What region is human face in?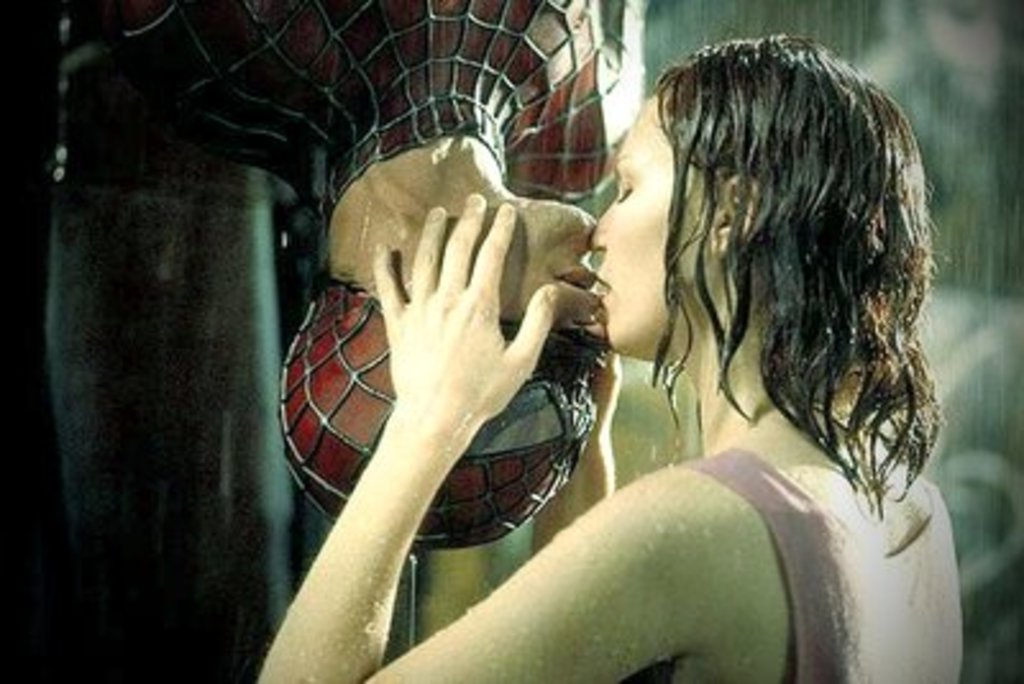
crop(584, 92, 714, 354).
